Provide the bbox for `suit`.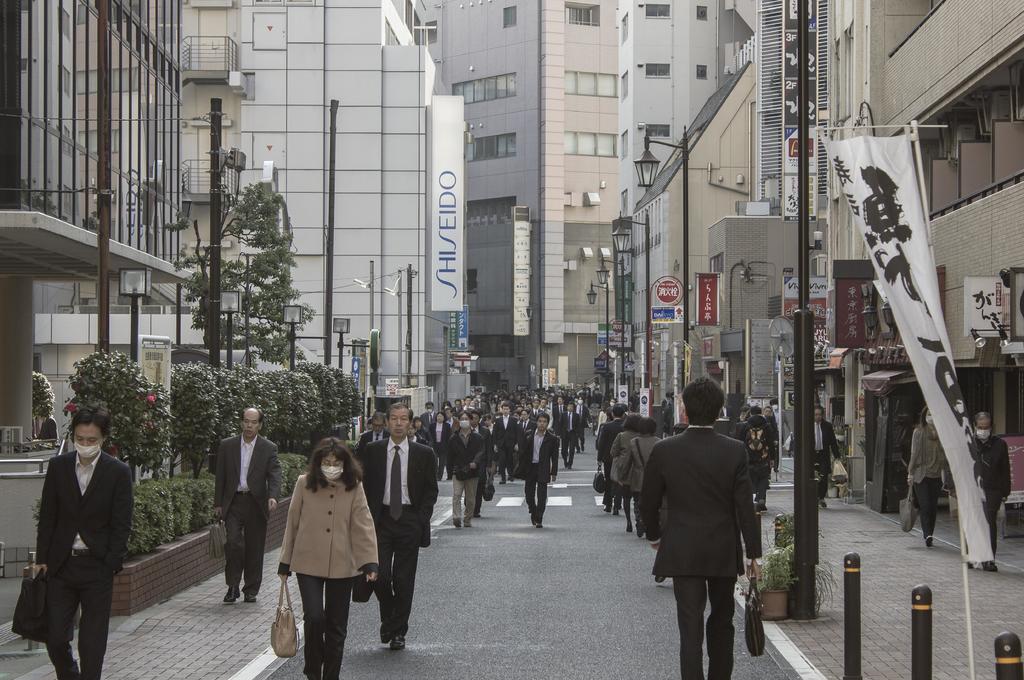
[28,412,136,673].
